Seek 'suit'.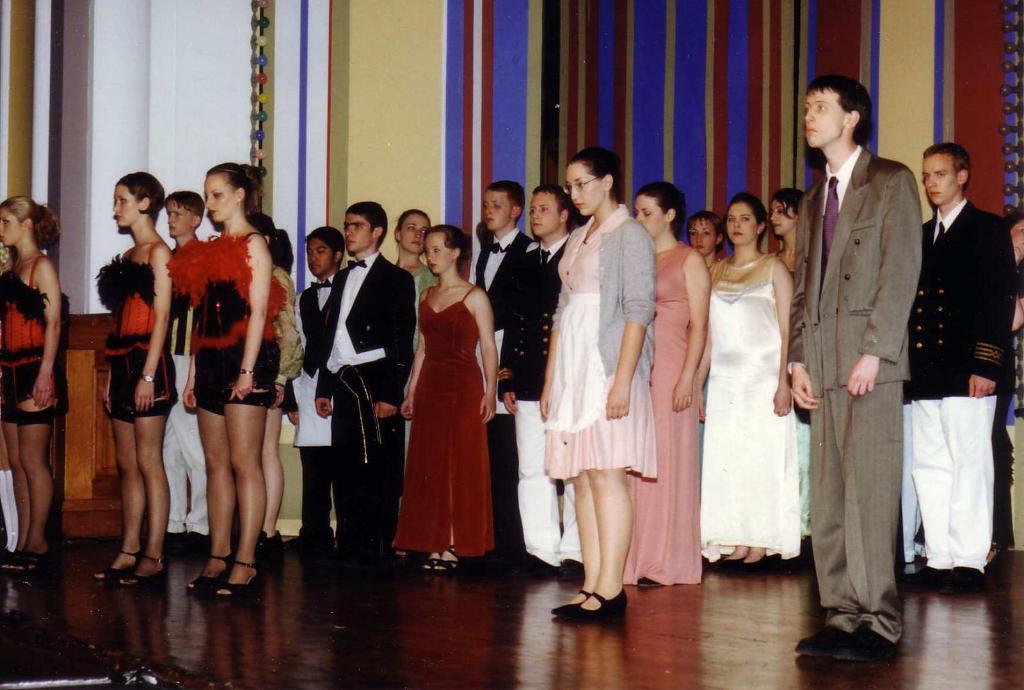
{"x1": 311, "y1": 249, "x2": 417, "y2": 558}.
